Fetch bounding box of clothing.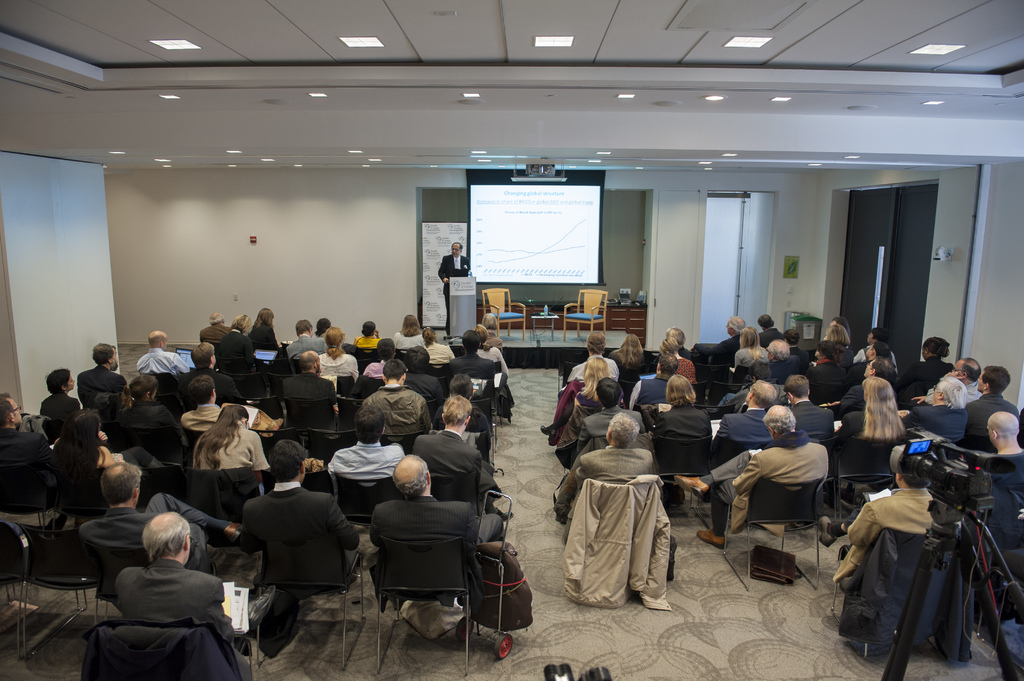
Bbox: (x1=807, y1=360, x2=847, y2=402).
